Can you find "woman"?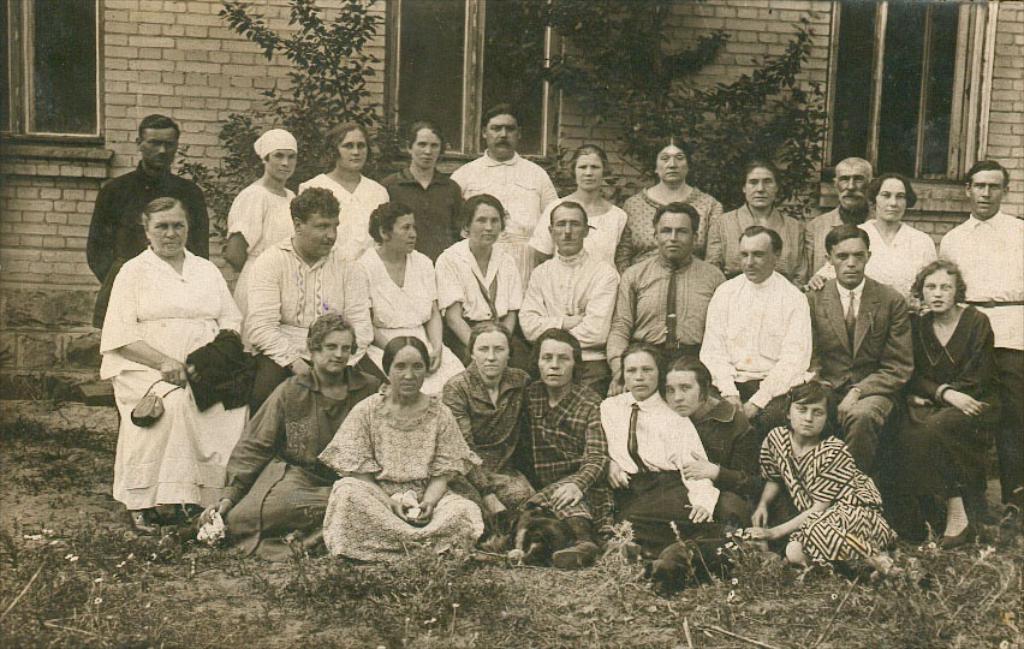
Yes, bounding box: <box>442,320,531,540</box>.
